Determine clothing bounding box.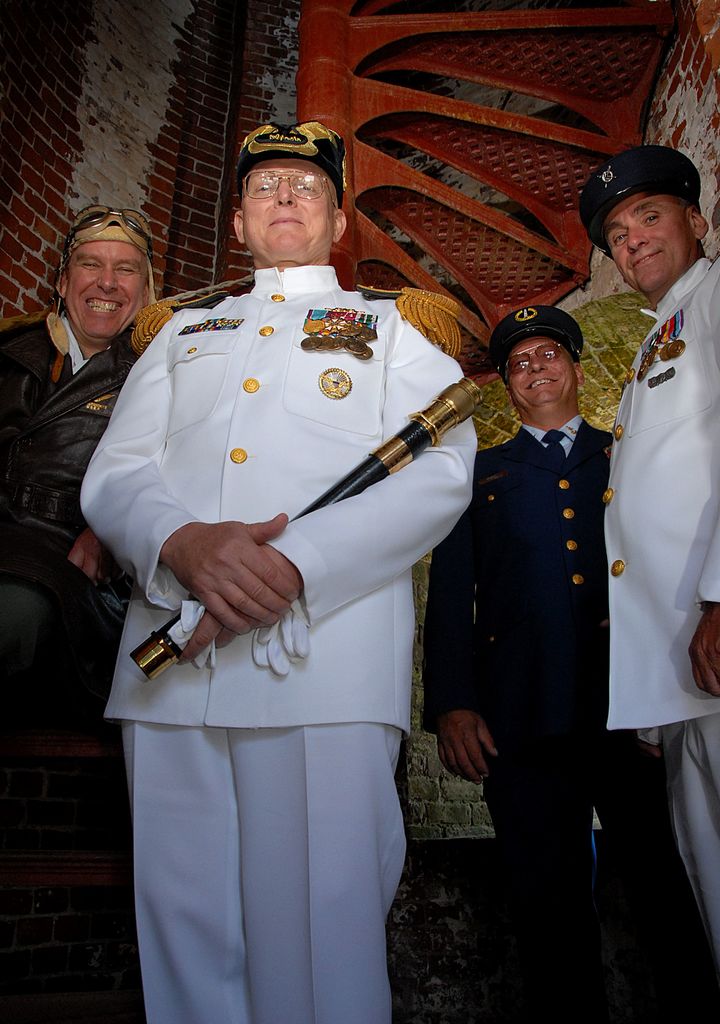
Determined: box=[82, 264, 469, 1021].
